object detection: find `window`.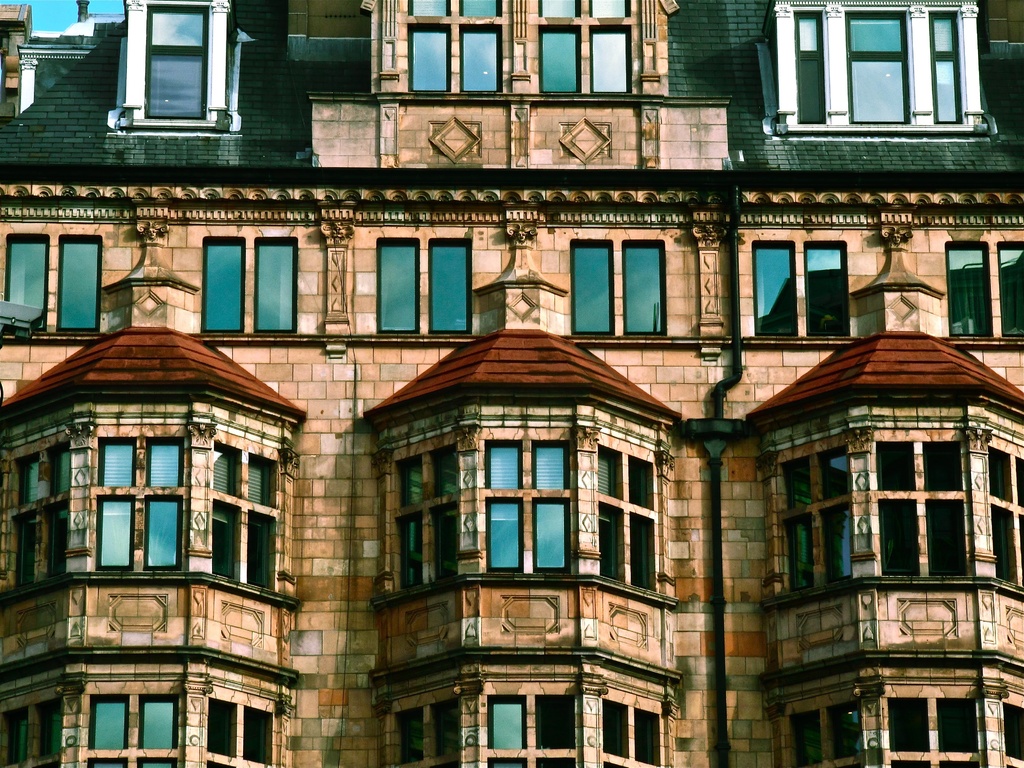
box(5, 716, 28, 765).
